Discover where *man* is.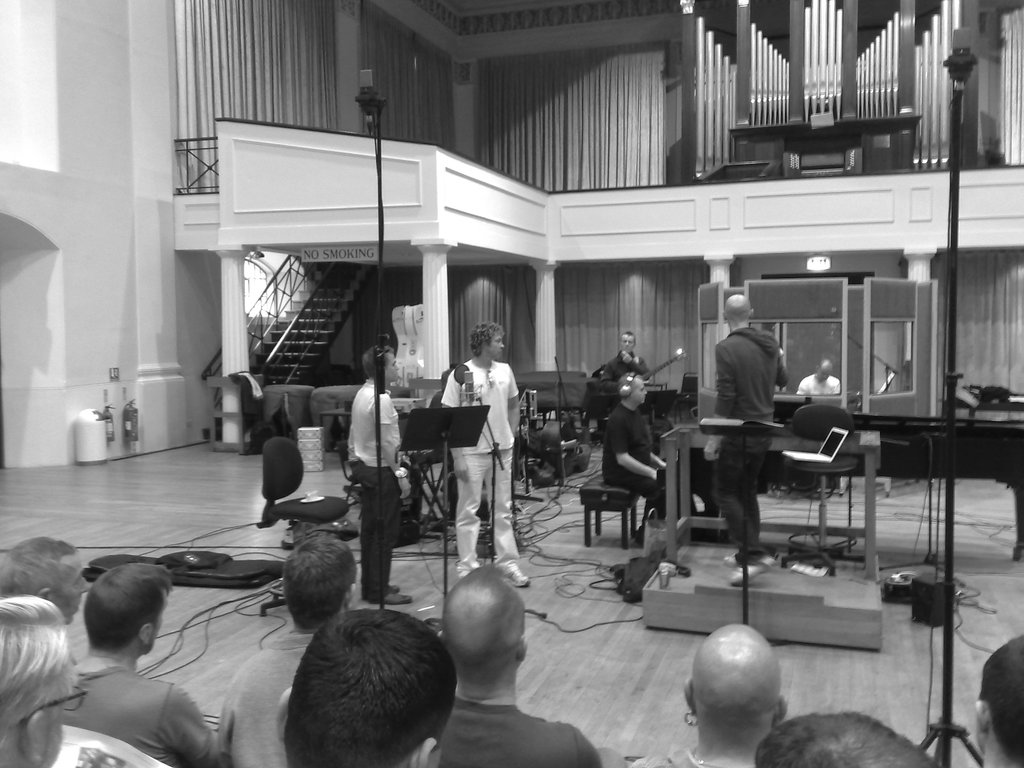
Discovered at rect(794, 358, 842, 397).
